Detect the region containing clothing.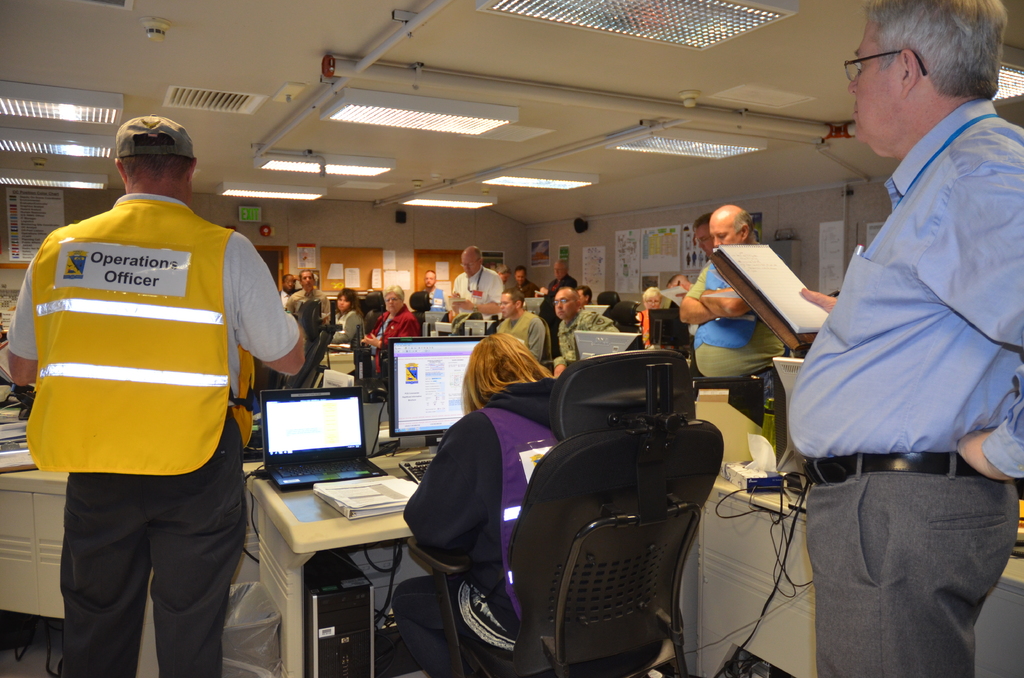
crop(780, 97, 1023, 677).
